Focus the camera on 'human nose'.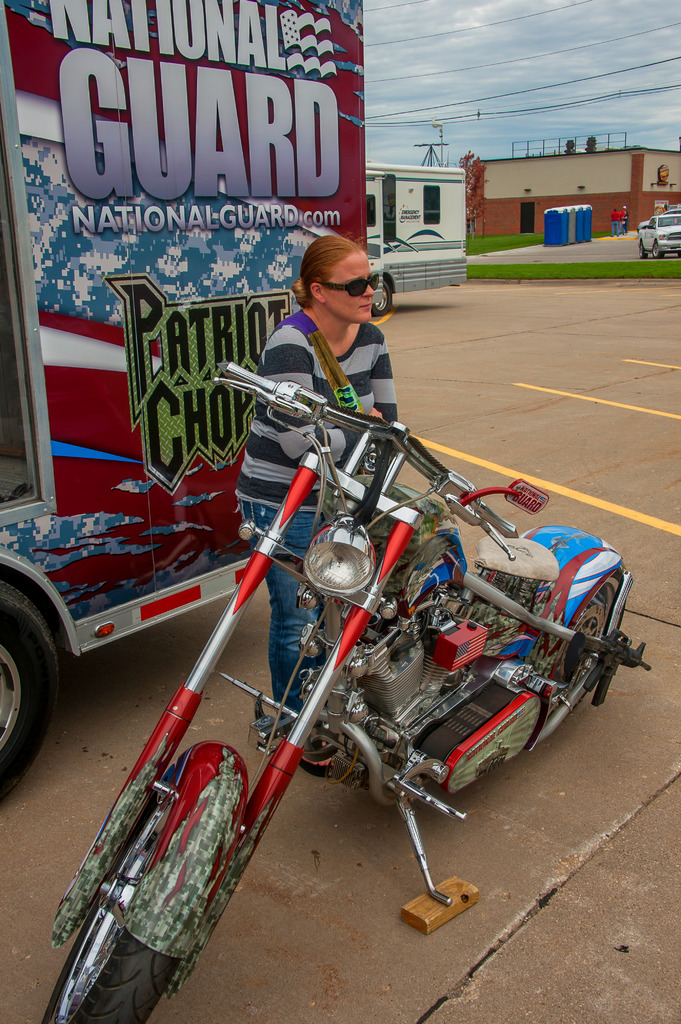
Focus region: Rect(364, 282, 376, 300).
